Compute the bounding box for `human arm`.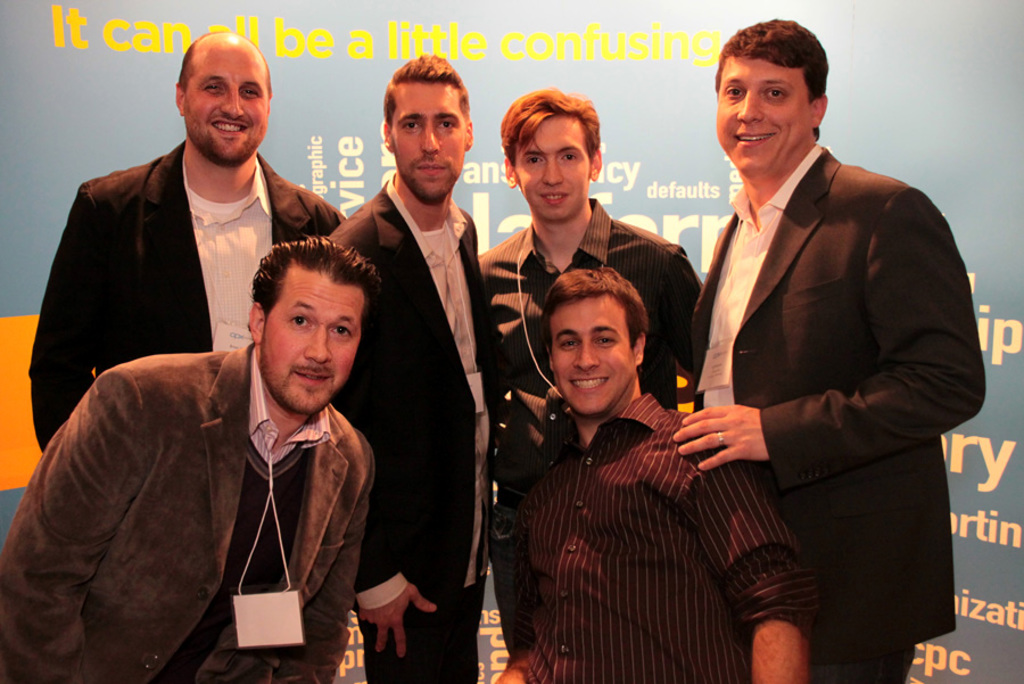
l=489, t=650, r=535, b=683.
